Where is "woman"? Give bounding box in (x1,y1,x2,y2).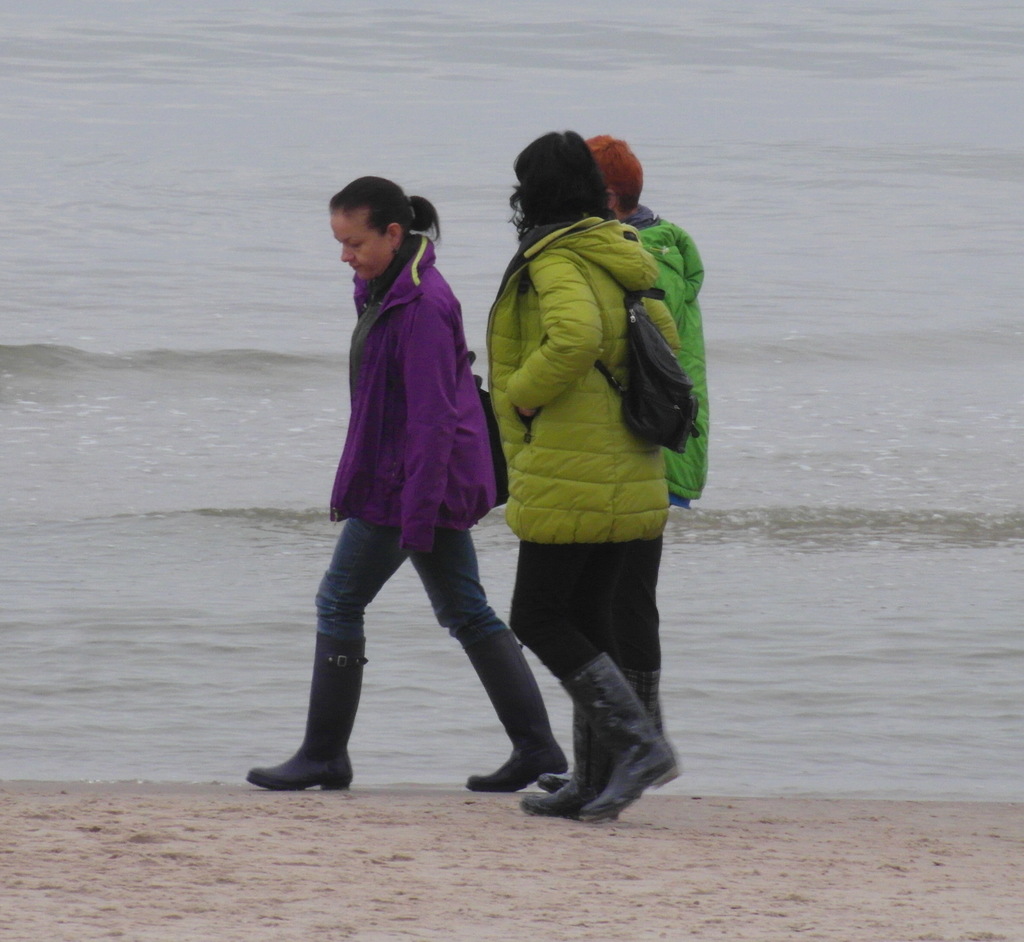
(236,181,574,783).
